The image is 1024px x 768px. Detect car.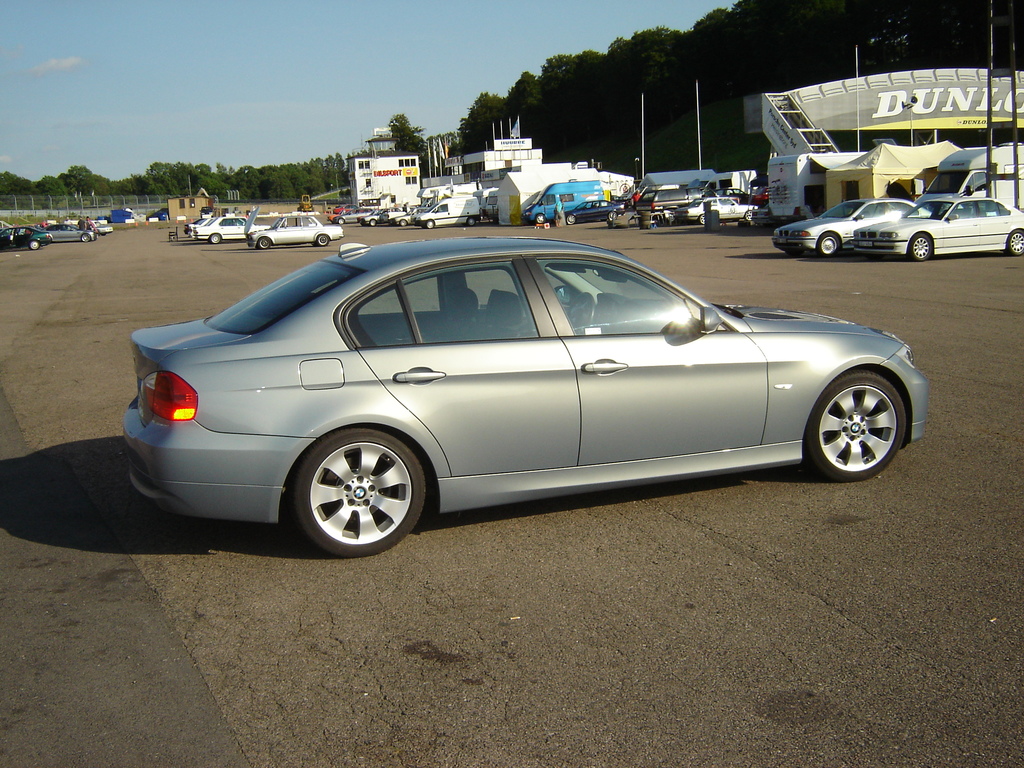
Detection: bbox=[332, 205, 368, 225].
